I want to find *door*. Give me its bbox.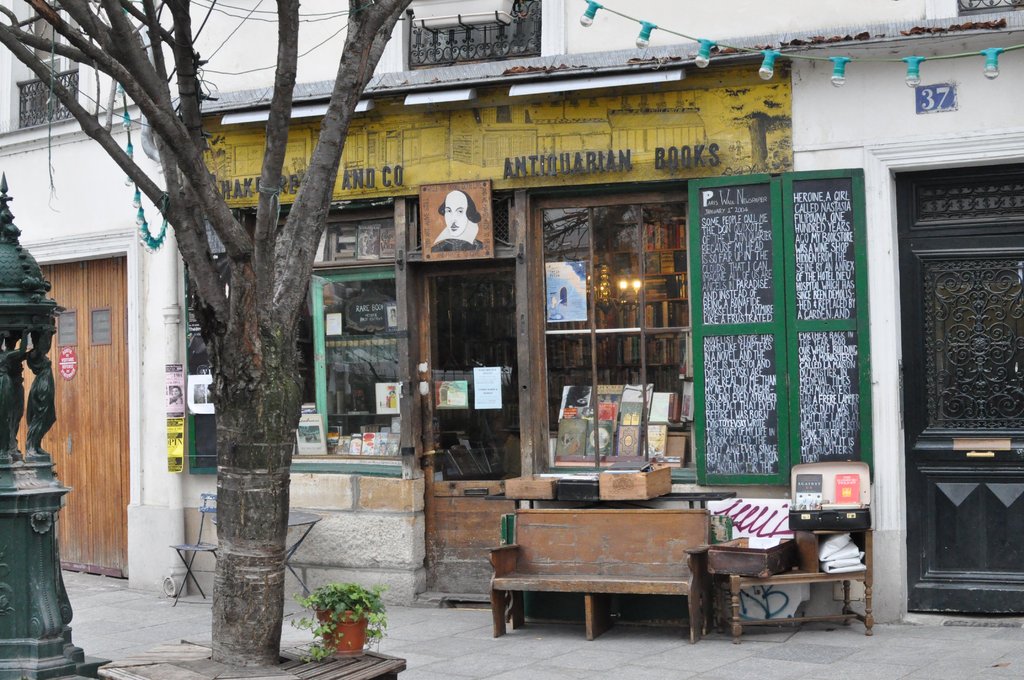
<region>886, 158, 1000, 606</region>.
